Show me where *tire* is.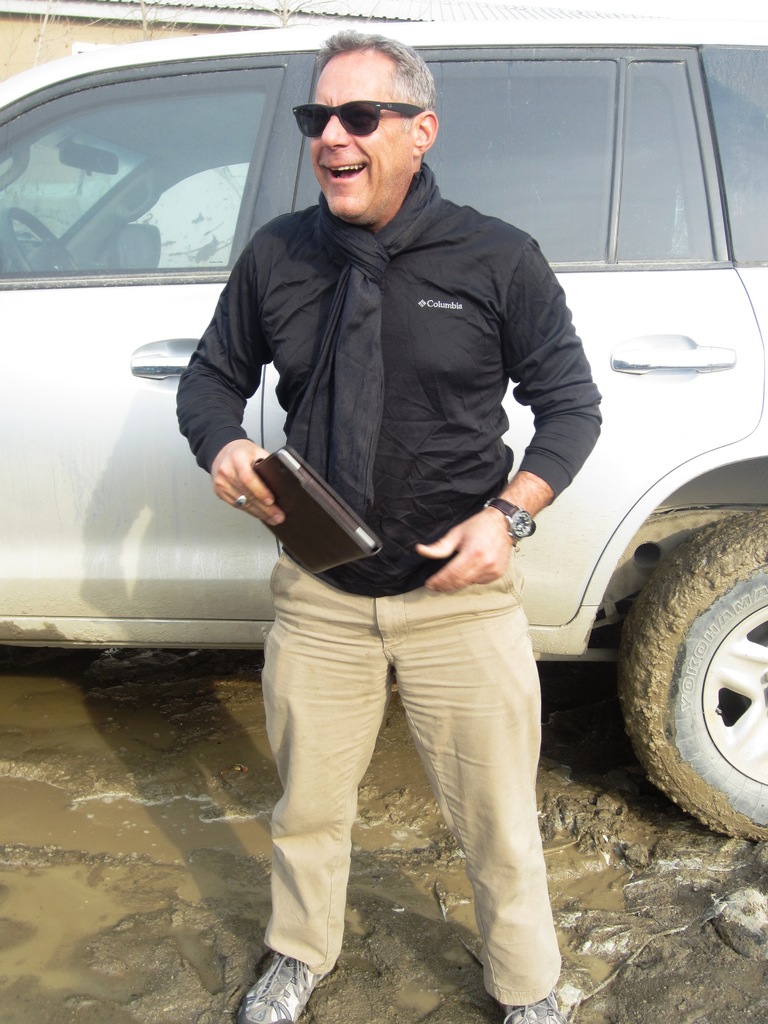
*tire* is at bbox=(632, 520, 765, 845).
